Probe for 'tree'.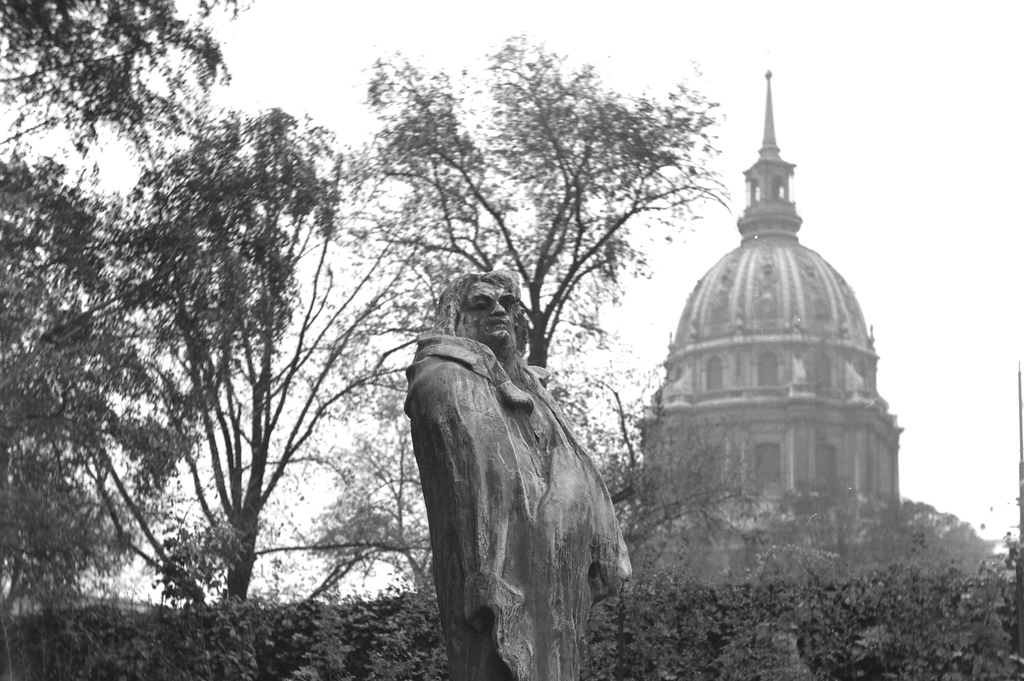
Probe result: 0 0 331 680.
